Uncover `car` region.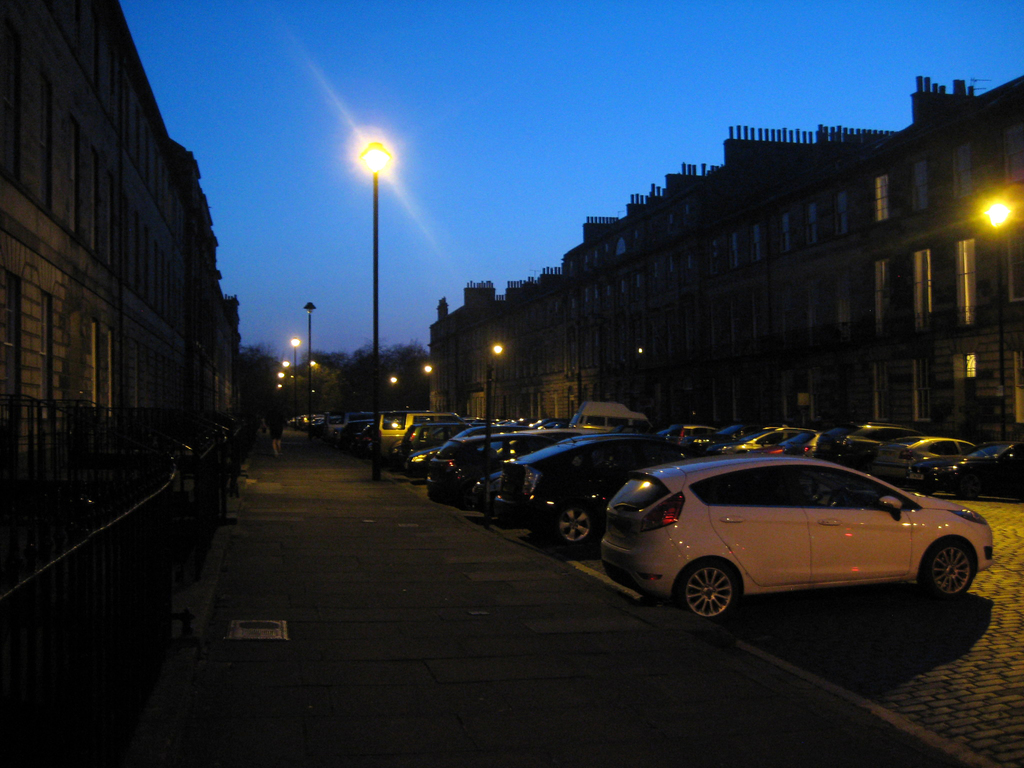
Uncovered: l=591, t=447, r=1002, b=627.
